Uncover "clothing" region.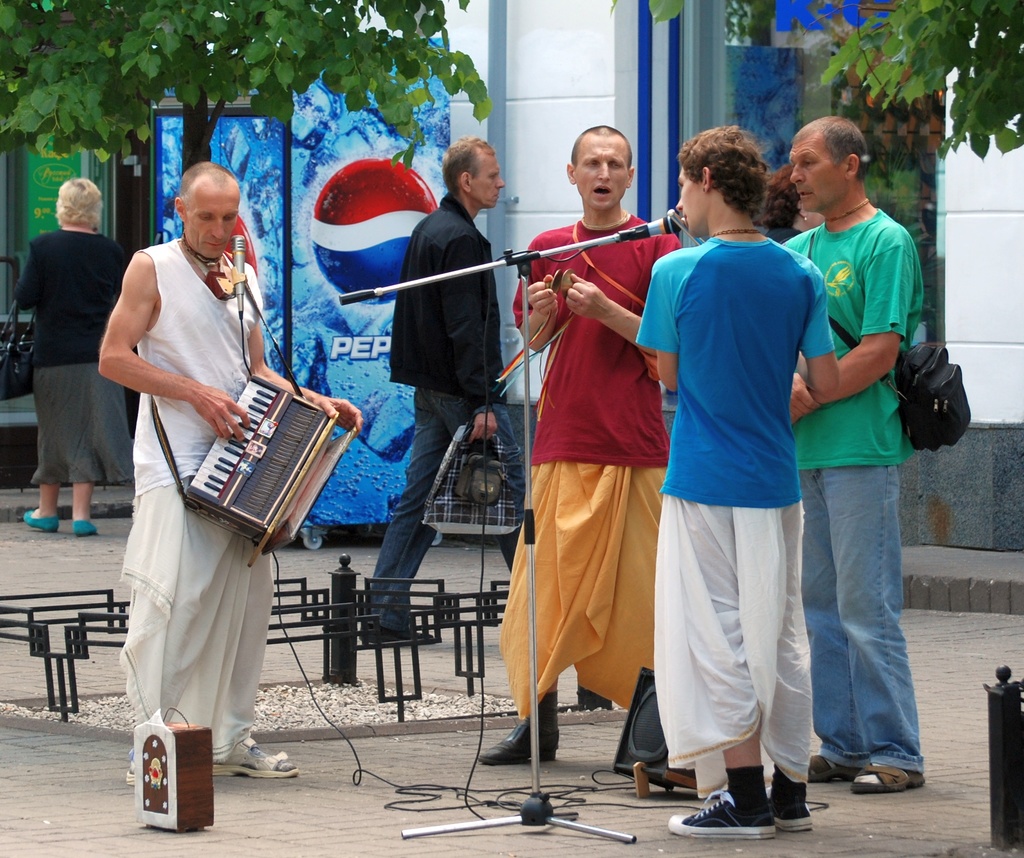
Uncovered: Rect(17, 229, 138, 478).
